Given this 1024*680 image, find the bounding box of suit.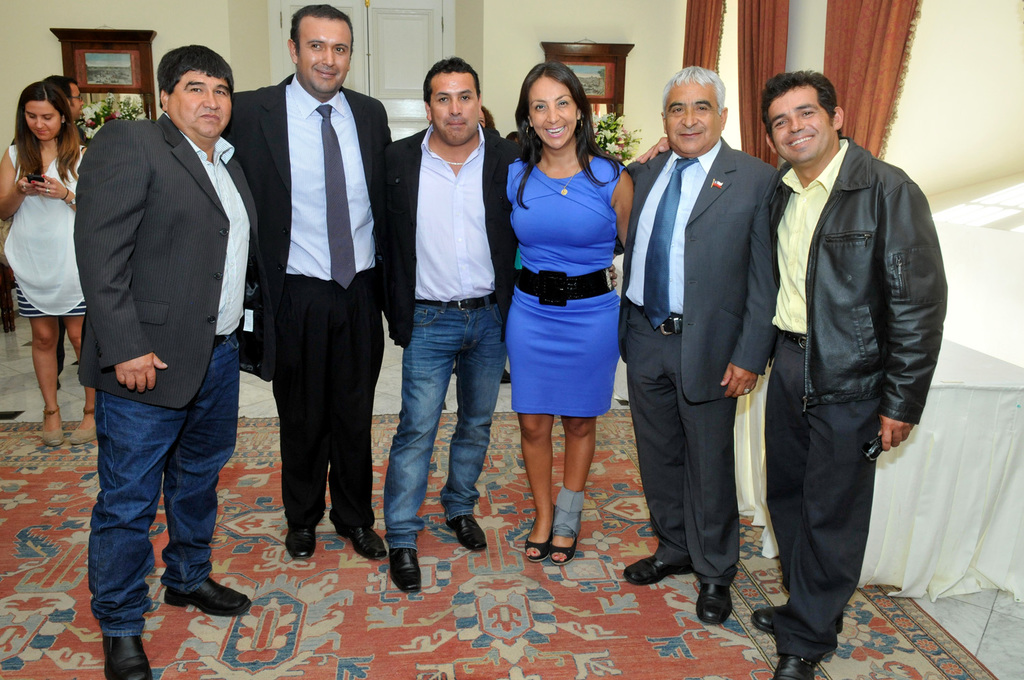
detection(74, 112, 277, 409).
